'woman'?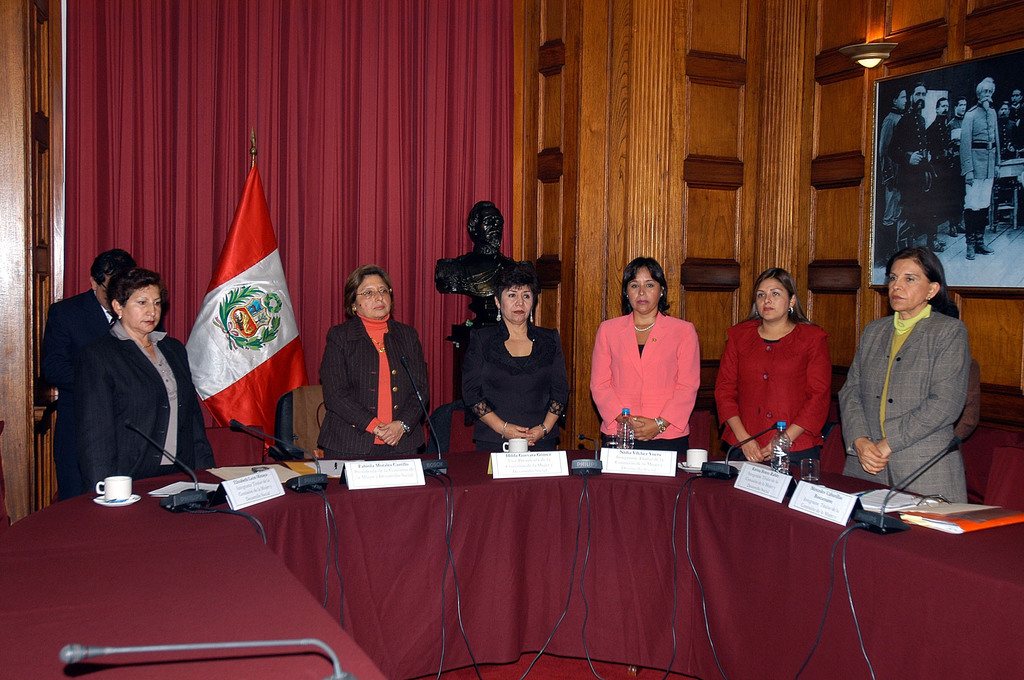
(left=728, top=270, right=855, bottom=478)
